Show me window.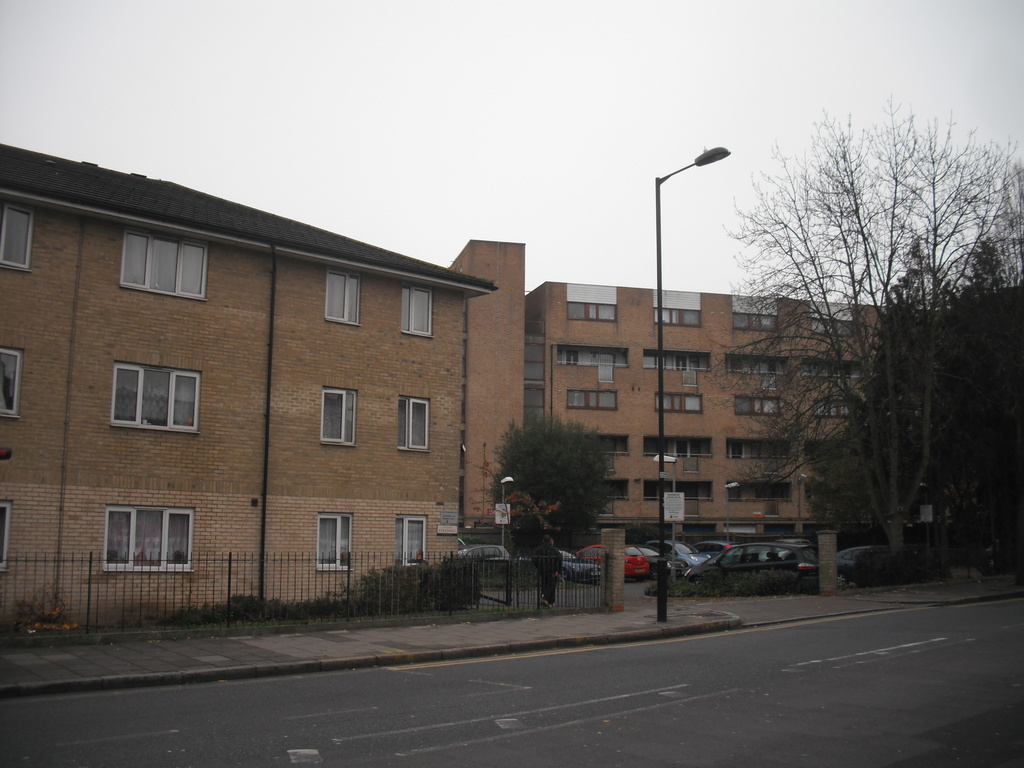
window is here: pyautogui.locateOnScreen(805, 477, 874, 501).
